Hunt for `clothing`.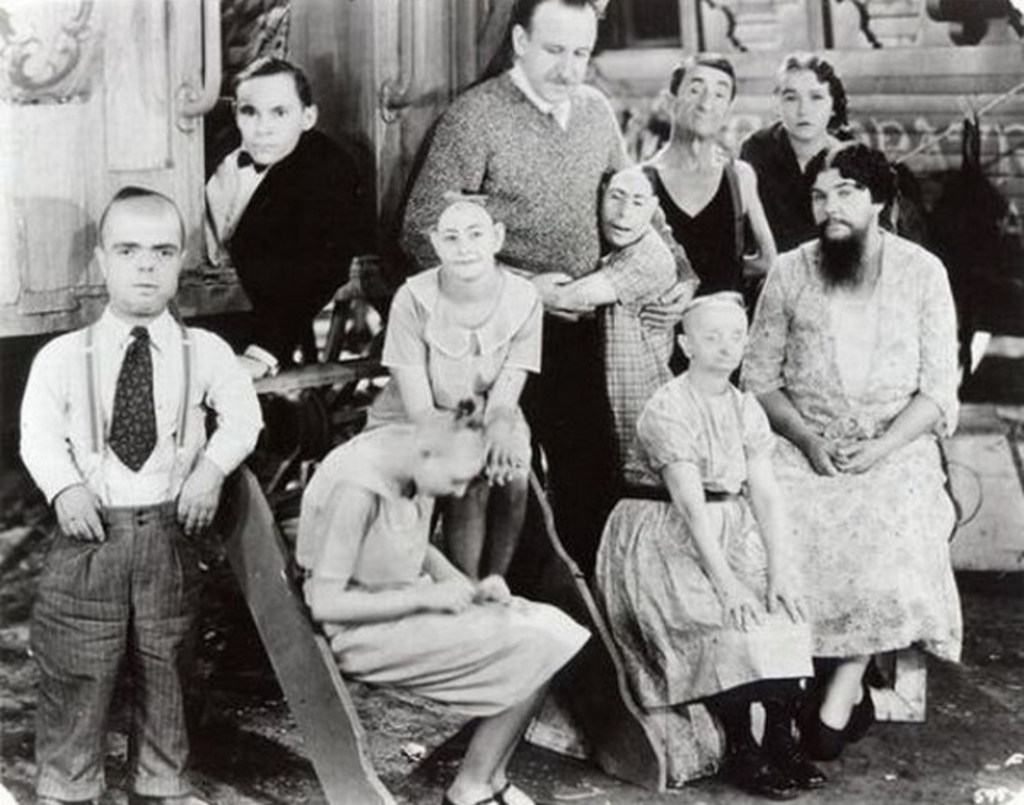
Hunted down at (361,268,546,484).
